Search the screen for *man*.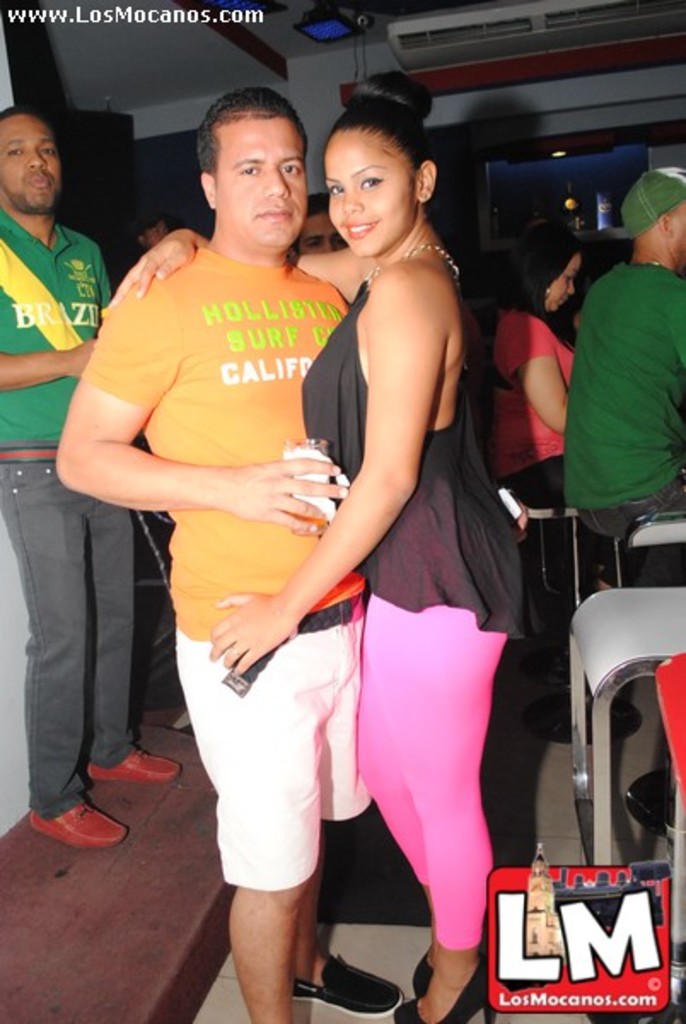
Found at <box>288,195,350,258</box>.
